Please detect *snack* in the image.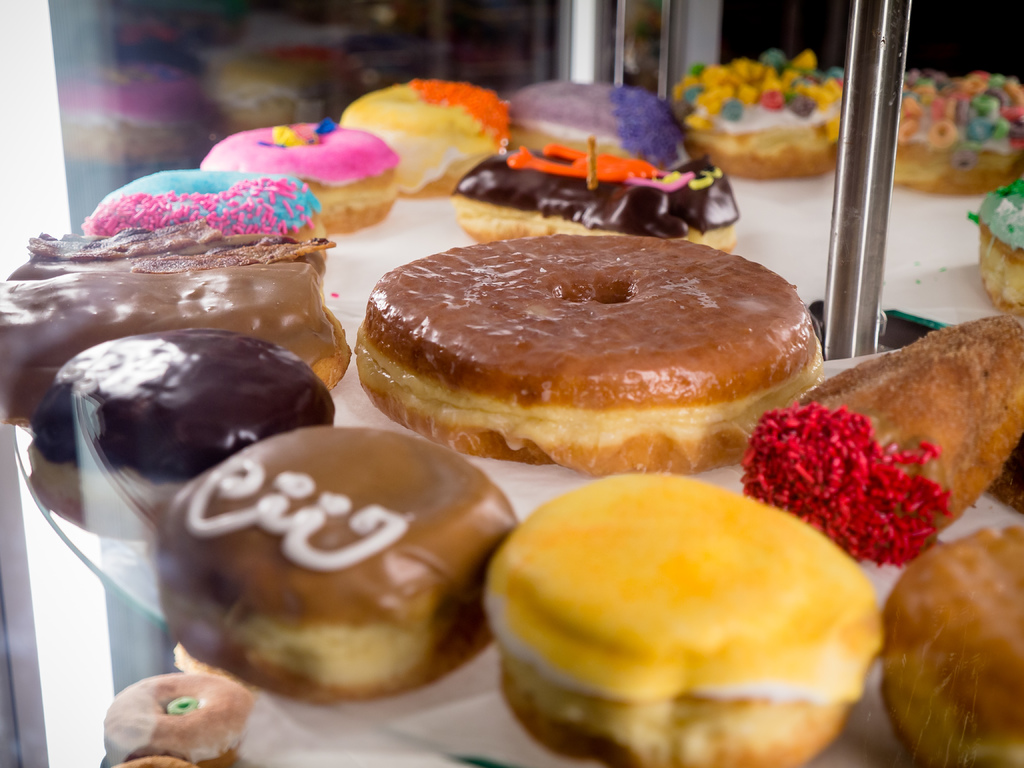
bbox=(477, 486, 906, 753).
